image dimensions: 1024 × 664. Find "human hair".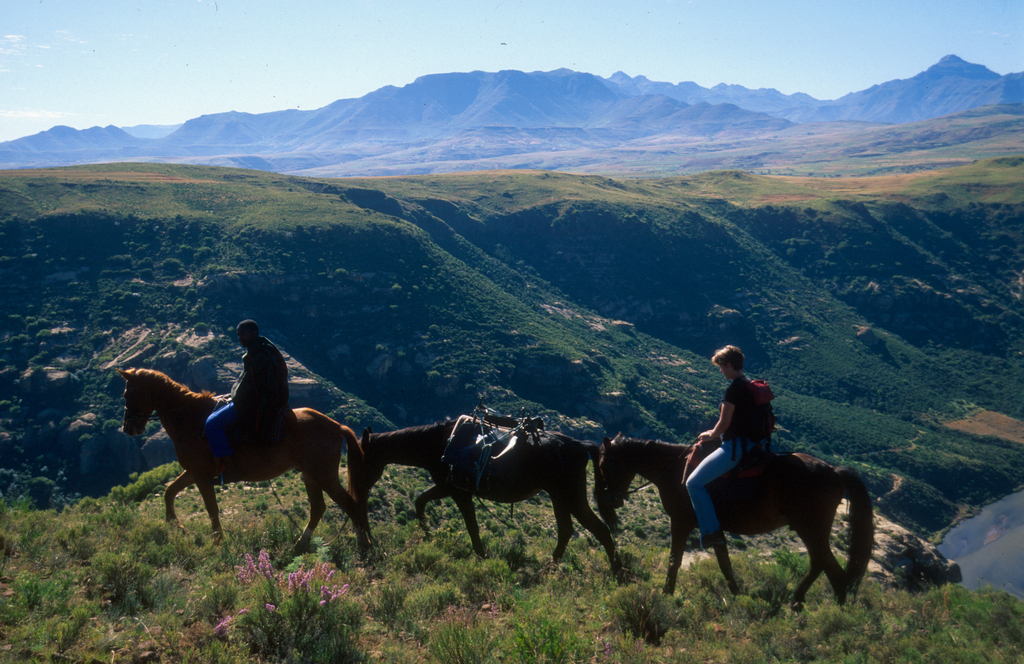
Rect(712, 343, 744, 373).
